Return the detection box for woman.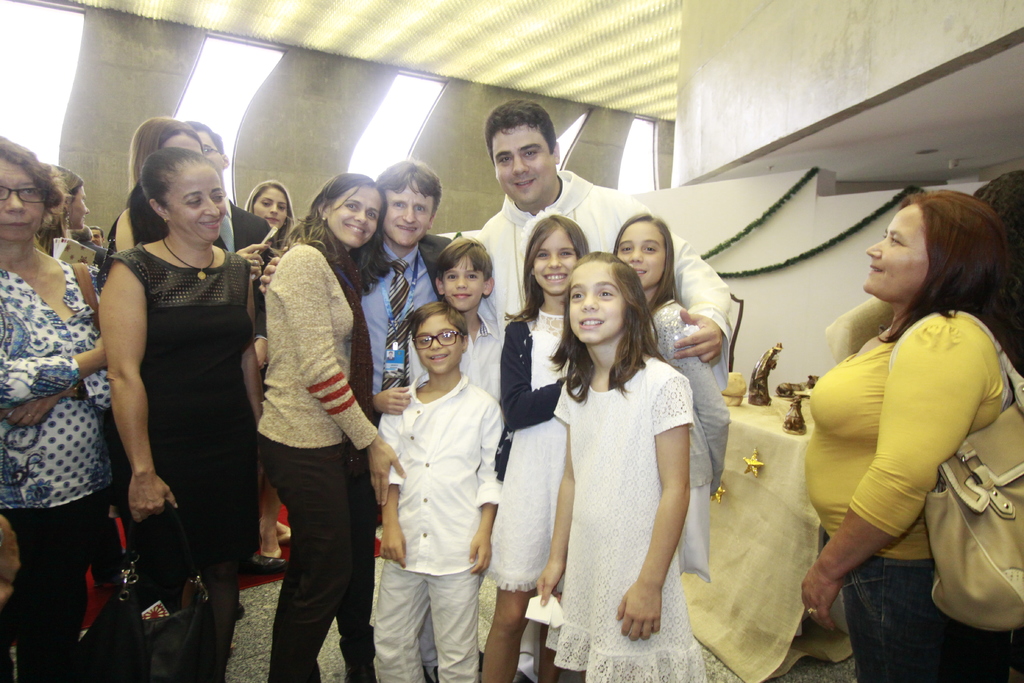
[x1=111, y1=115, x2=279, y2=288].
